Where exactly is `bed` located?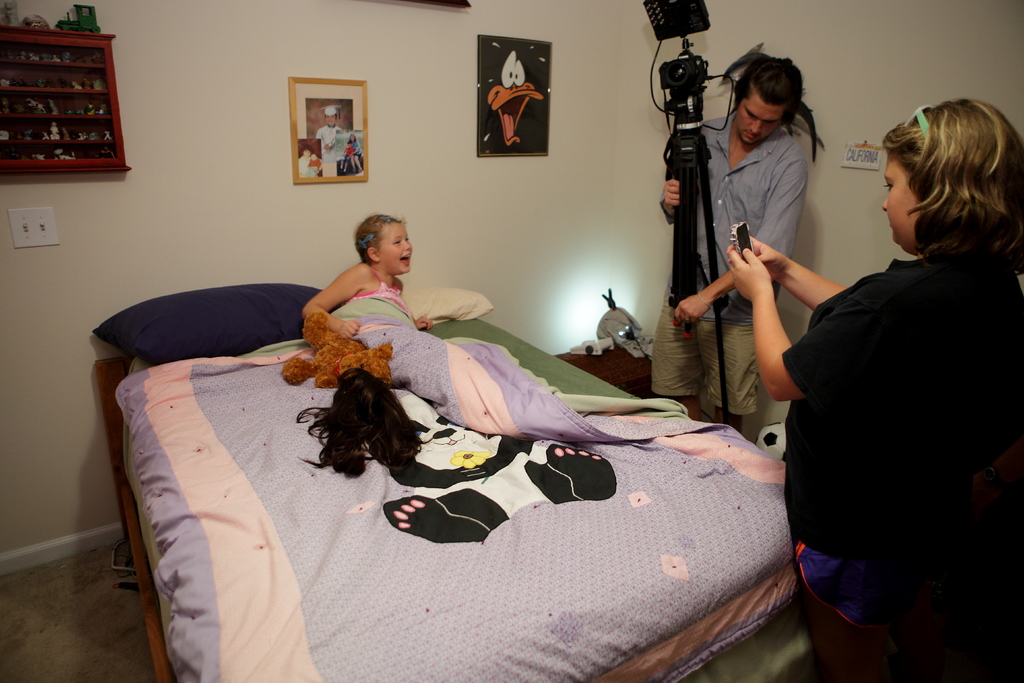
Its bounding box is x1=109, y1=304, x2=806, y2=682.
